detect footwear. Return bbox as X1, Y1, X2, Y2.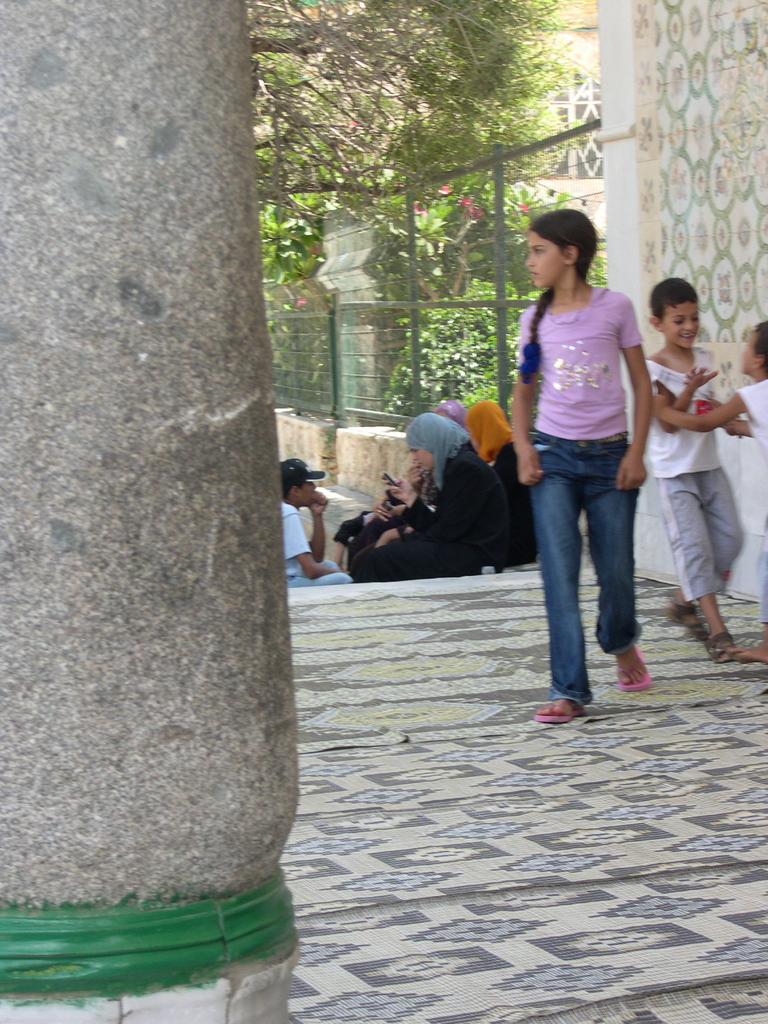
667, 595, 707, 644.
